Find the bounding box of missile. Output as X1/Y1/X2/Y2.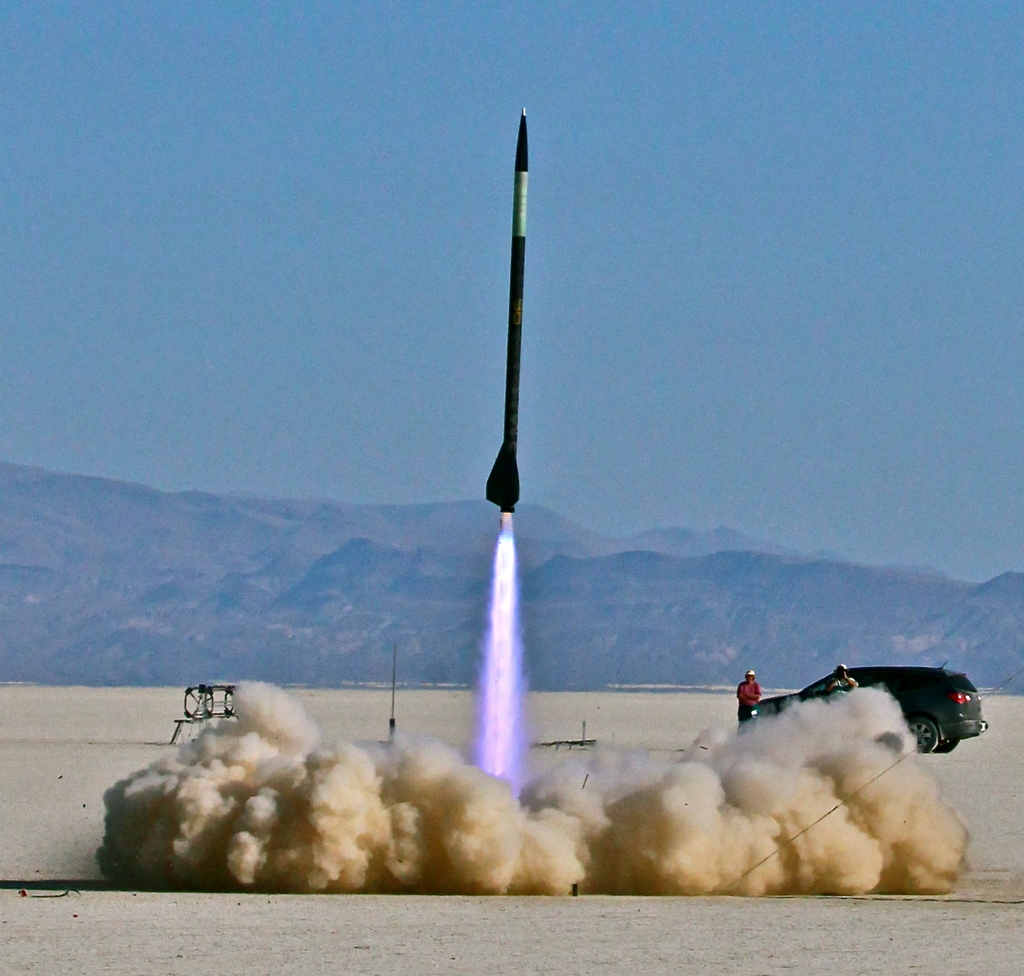
483/104/528/510.
